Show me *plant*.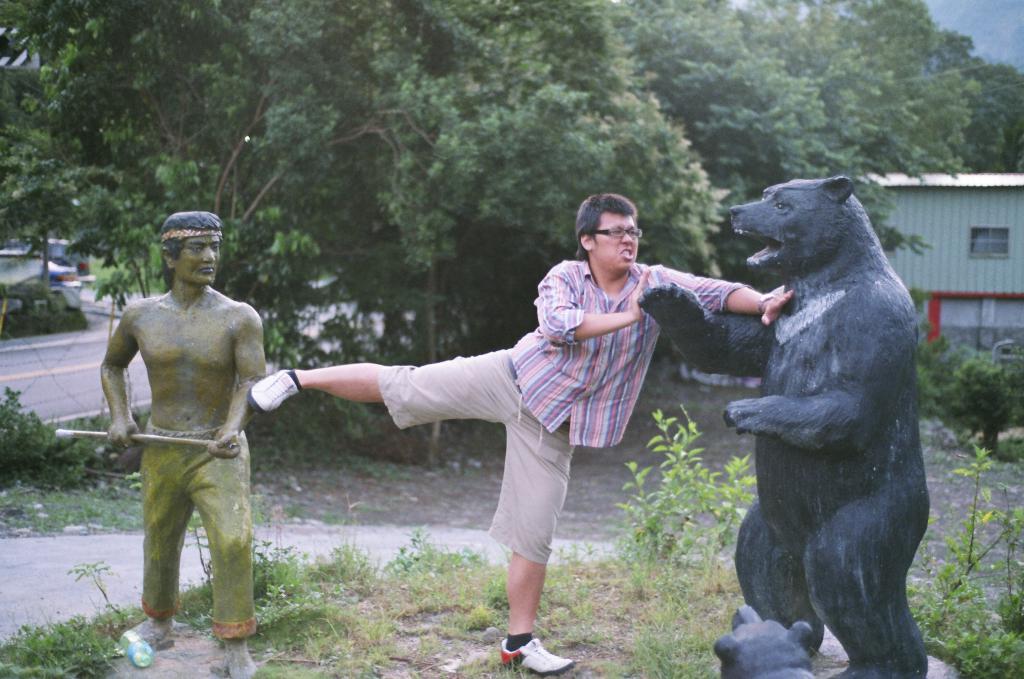
*plant* is here: pyautogui.locateOnScreen(90, 555, 152, 634).
